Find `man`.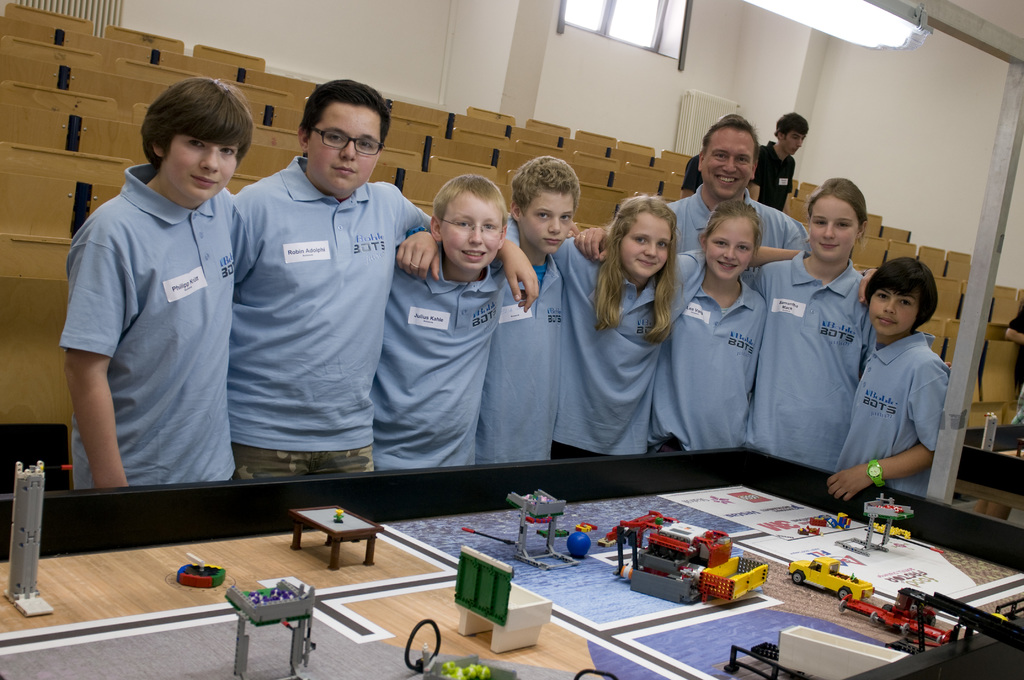
(753,109,810,213).
